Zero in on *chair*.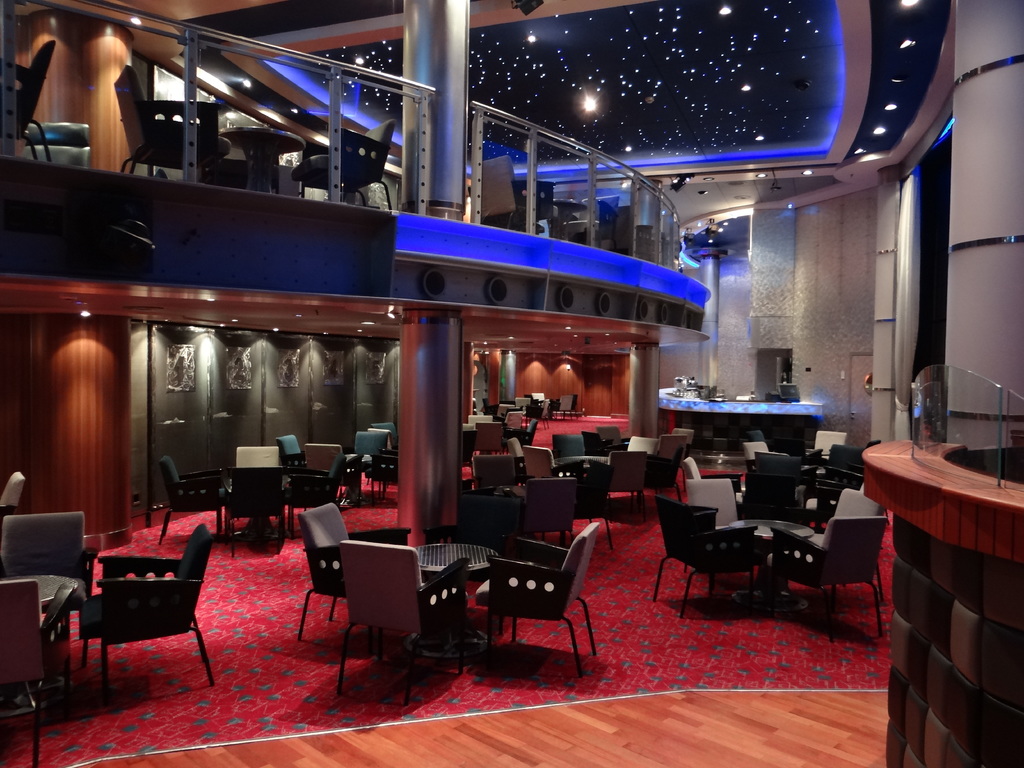
Zeroed in: 0:471:26:522.
